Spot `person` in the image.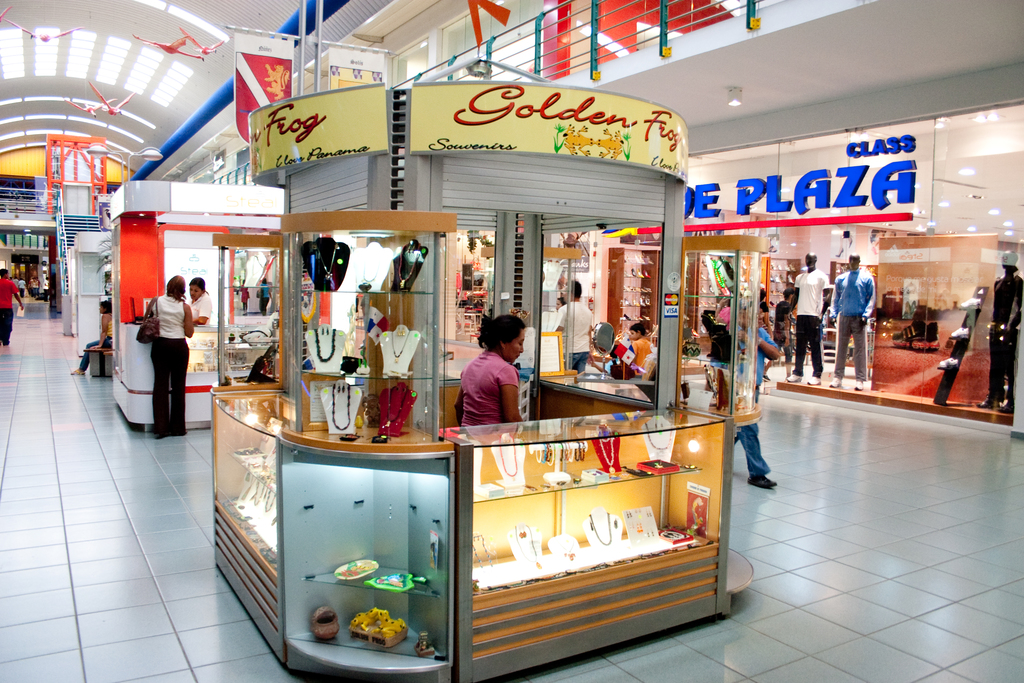
`person` found at 61,304,125,378.
